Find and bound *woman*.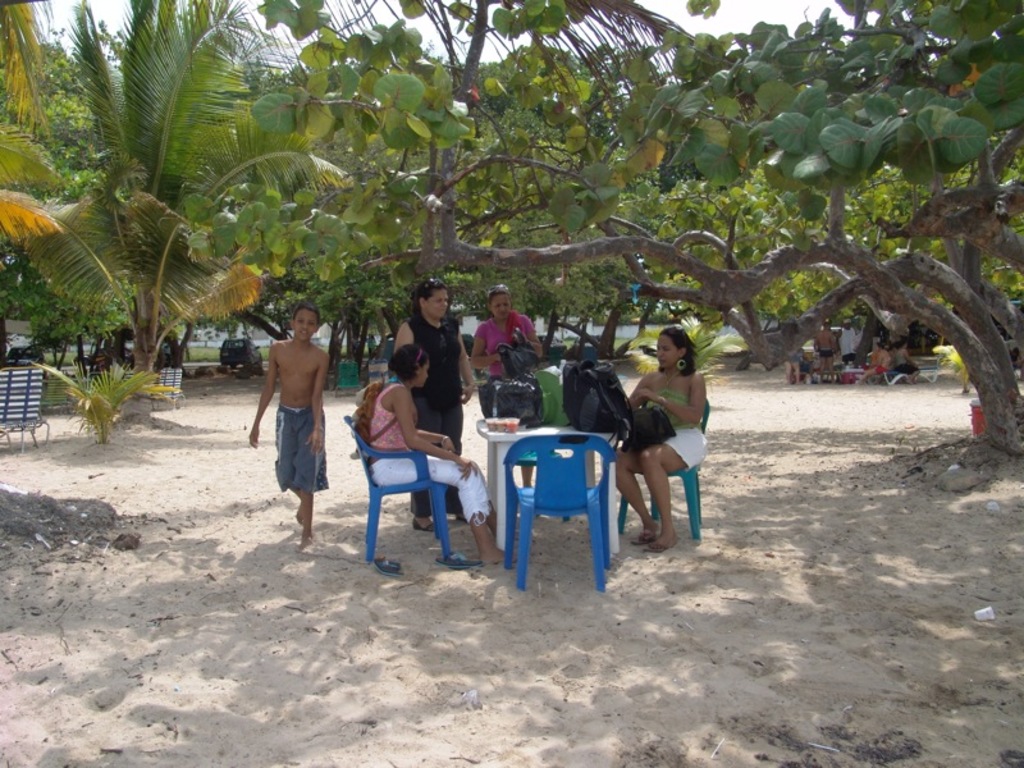
Bound: {"x1": 607, "y1": 317, "x2": 717, "y2": 559}.
